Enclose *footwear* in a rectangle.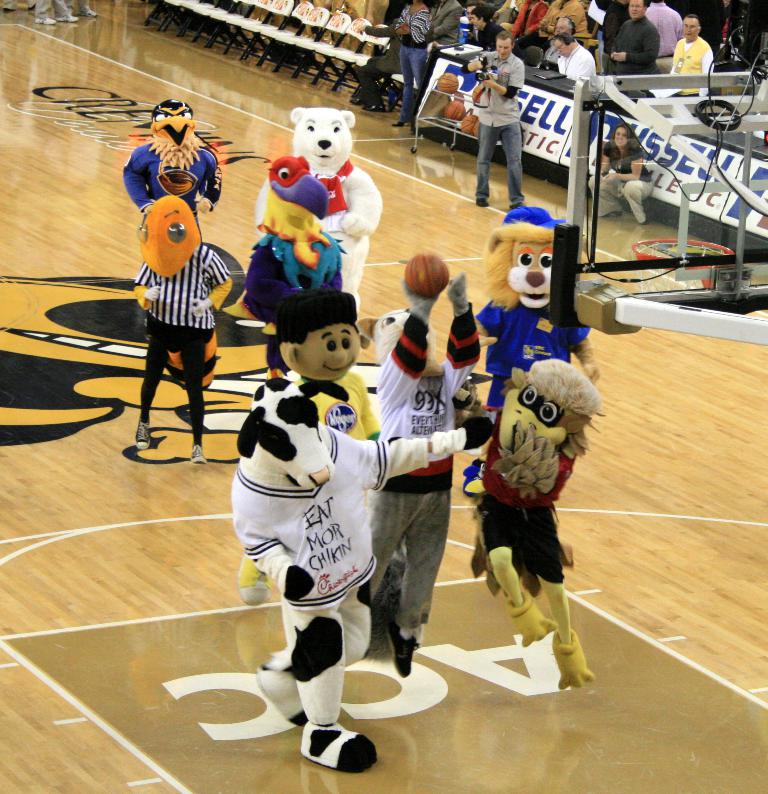
(left=132, top=419, right=151, bottom=451).
